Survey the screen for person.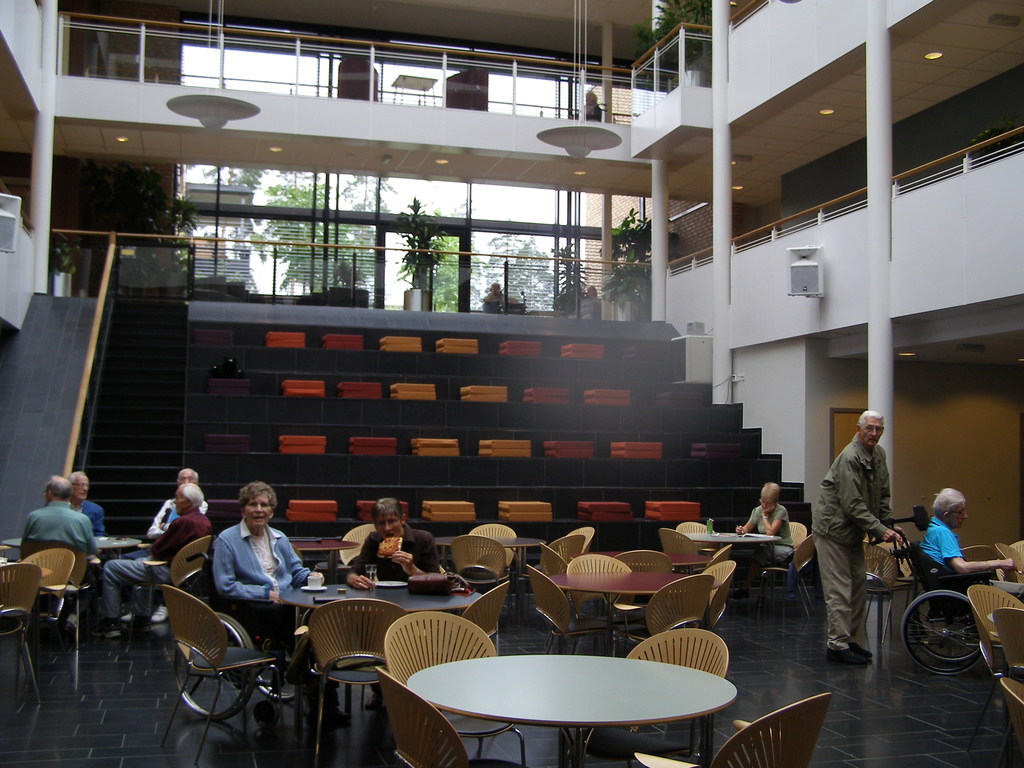
Survey found: x1=346, y1=495, x2=442, y2=588.
